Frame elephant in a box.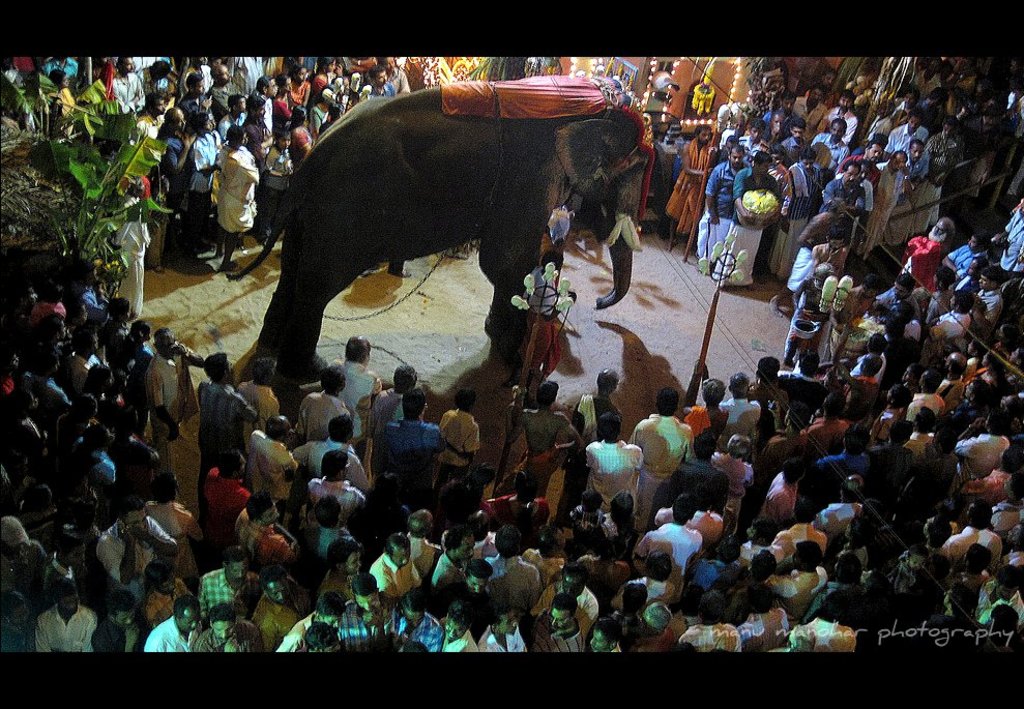
l=239, t=92, r=667, b=375.
